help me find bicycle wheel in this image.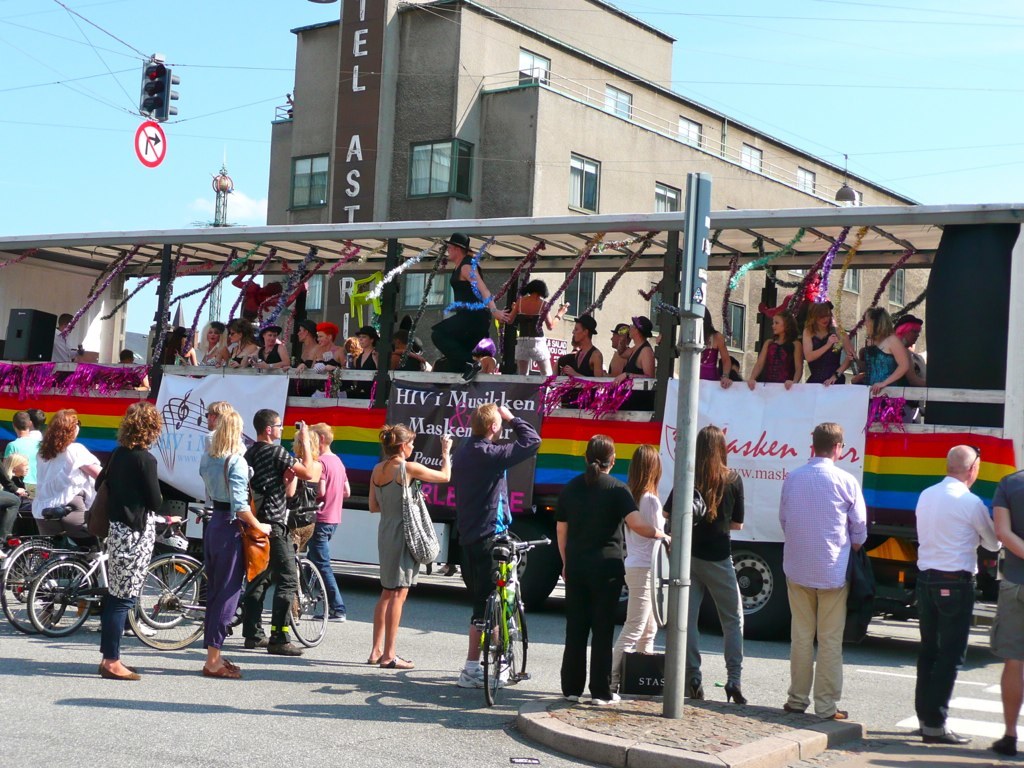
Found it: <bbox>0, 544, 69, 634</bbox>.
